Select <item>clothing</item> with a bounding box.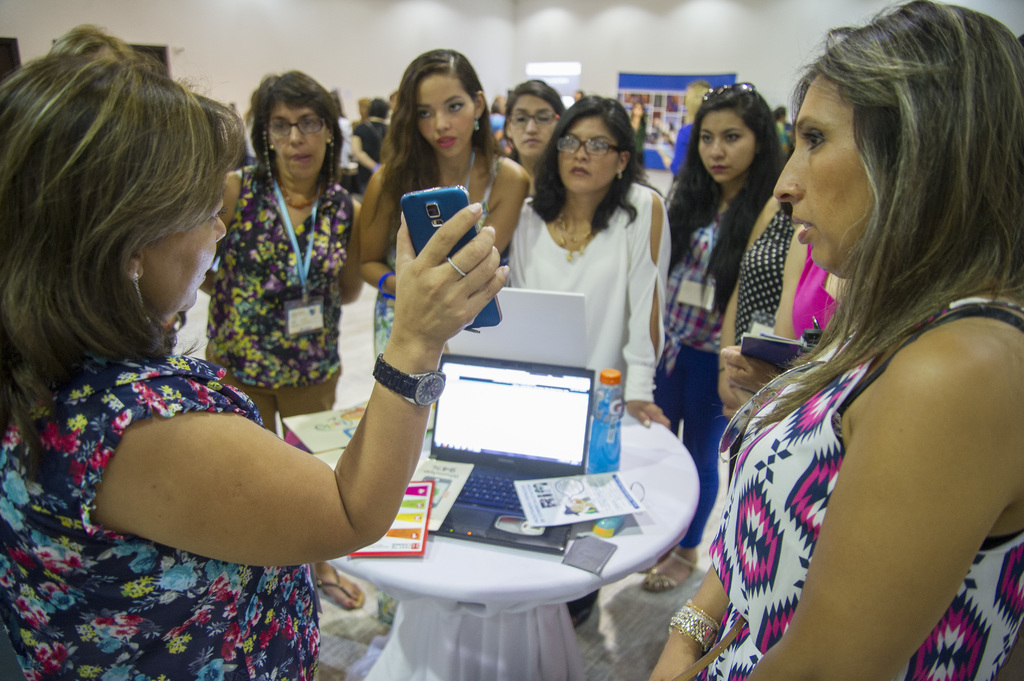
bbox(361, 147, 495, 381).
